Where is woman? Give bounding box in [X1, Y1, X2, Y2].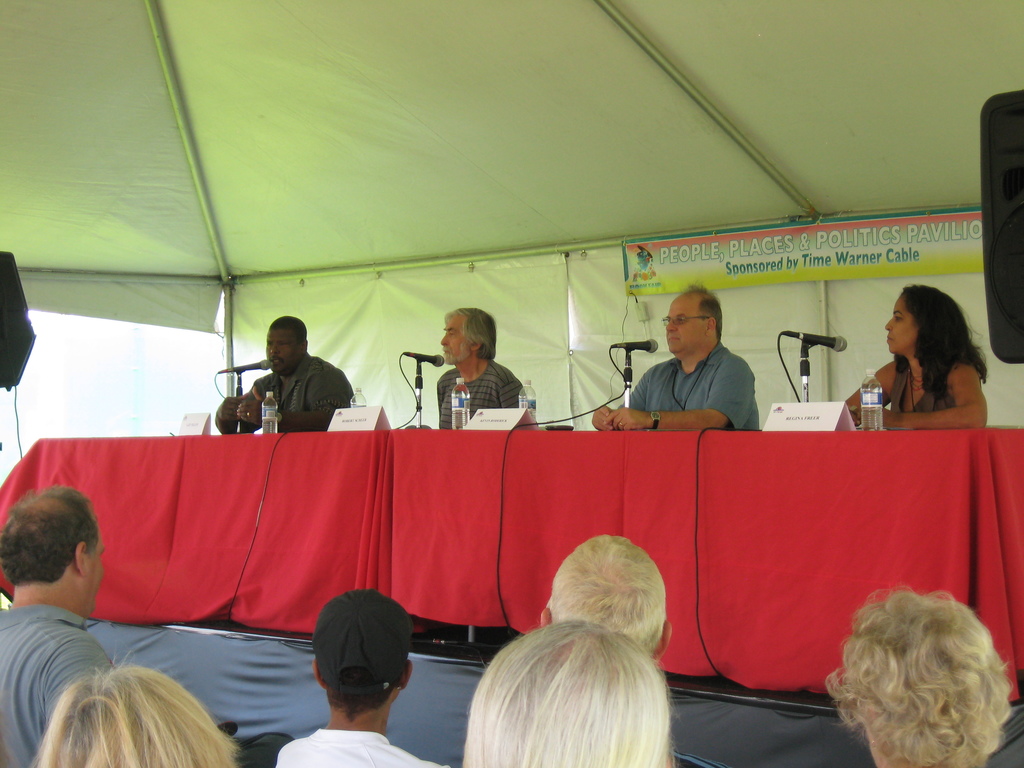
[36, 668, 239, 767].
